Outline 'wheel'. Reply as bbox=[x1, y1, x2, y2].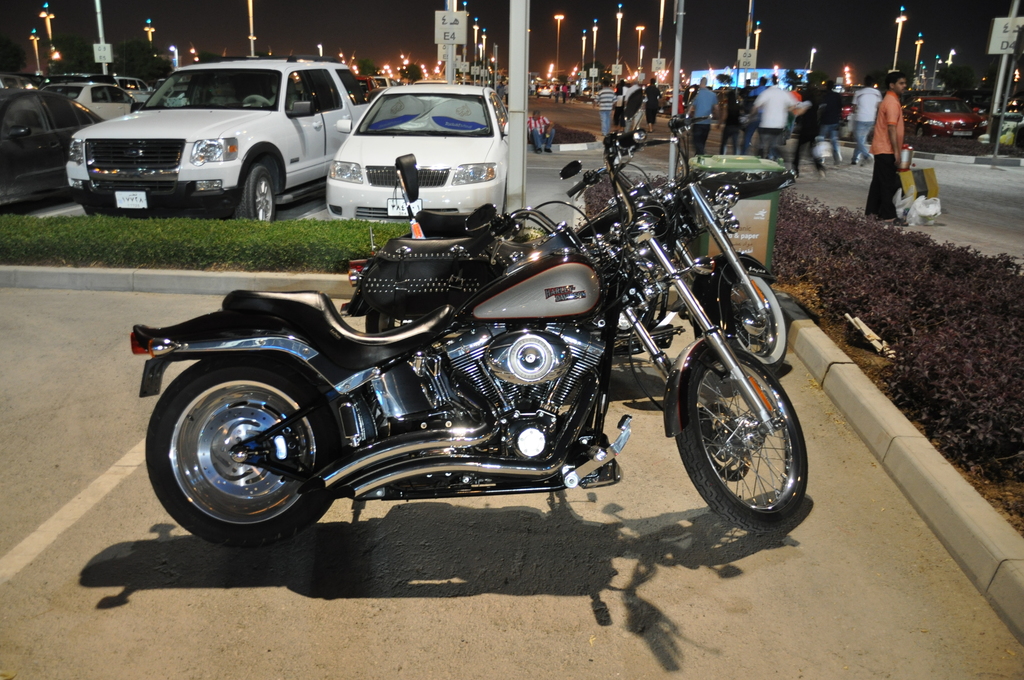
bbox=[366, 300, 404, 329].
